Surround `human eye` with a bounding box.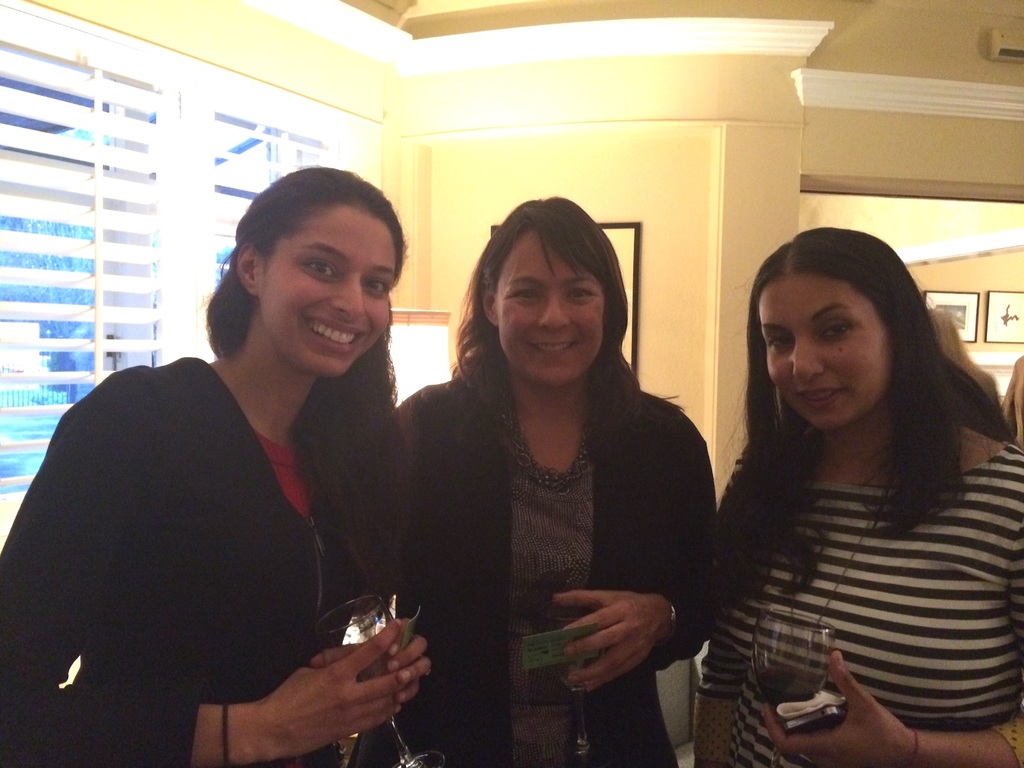
564,285,597,307.
